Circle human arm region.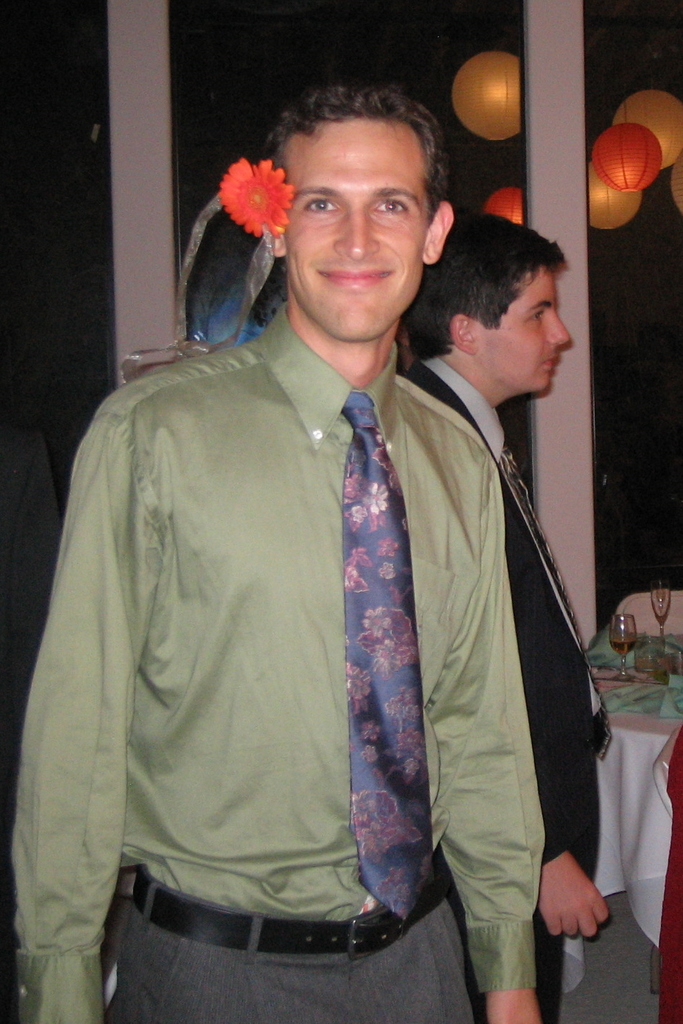
Region: region(529, 827, 613, 945).
